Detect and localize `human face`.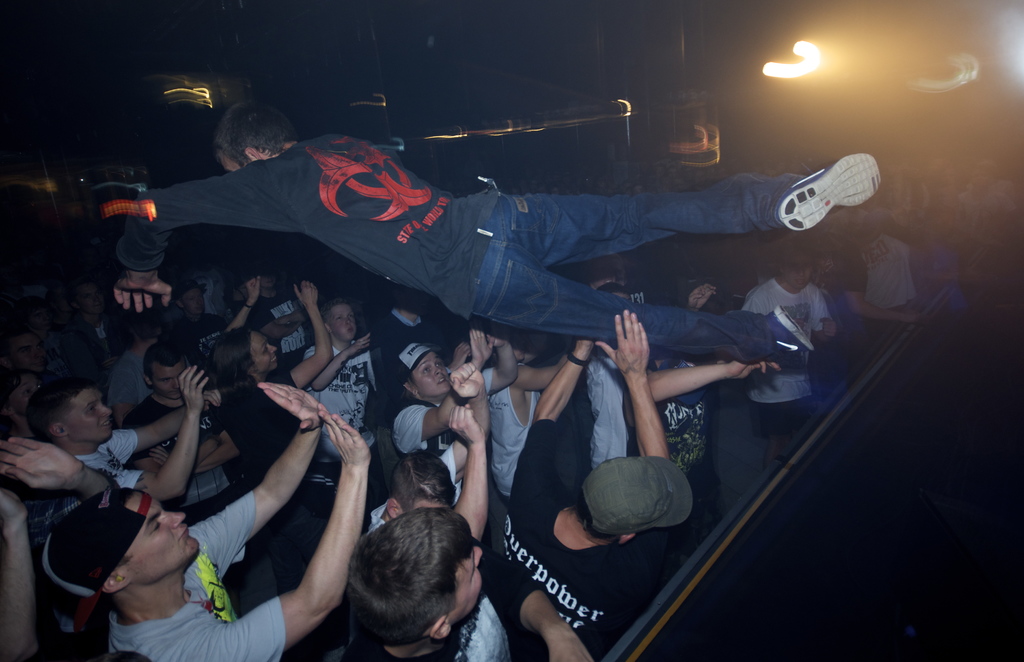
Localized at [185,288,204,310].
